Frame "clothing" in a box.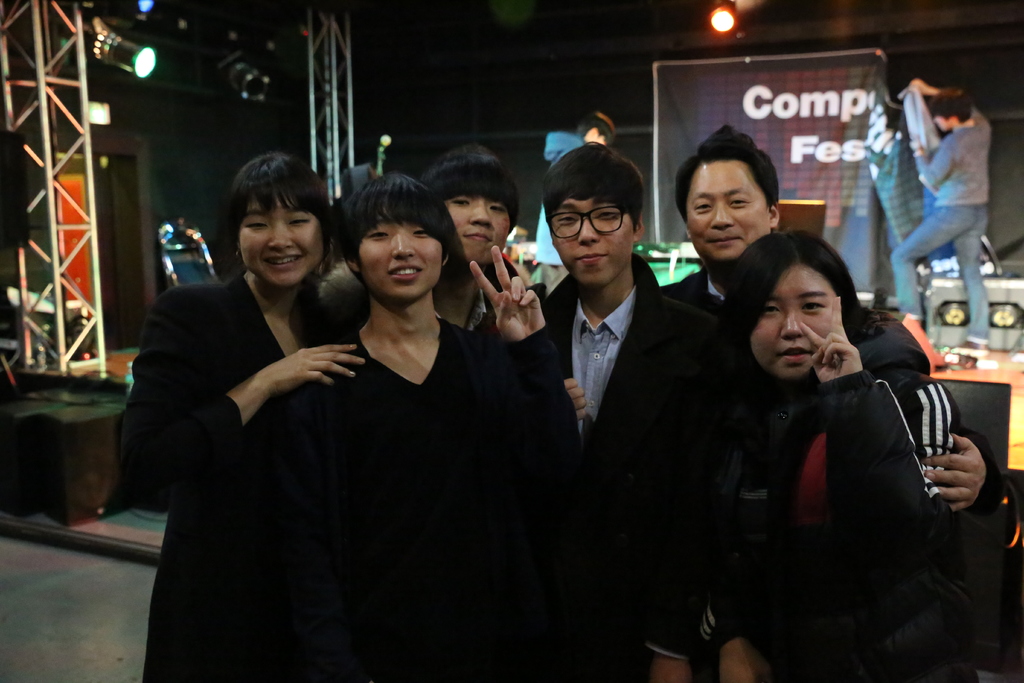
bbox(891, 100, 996, 349).
